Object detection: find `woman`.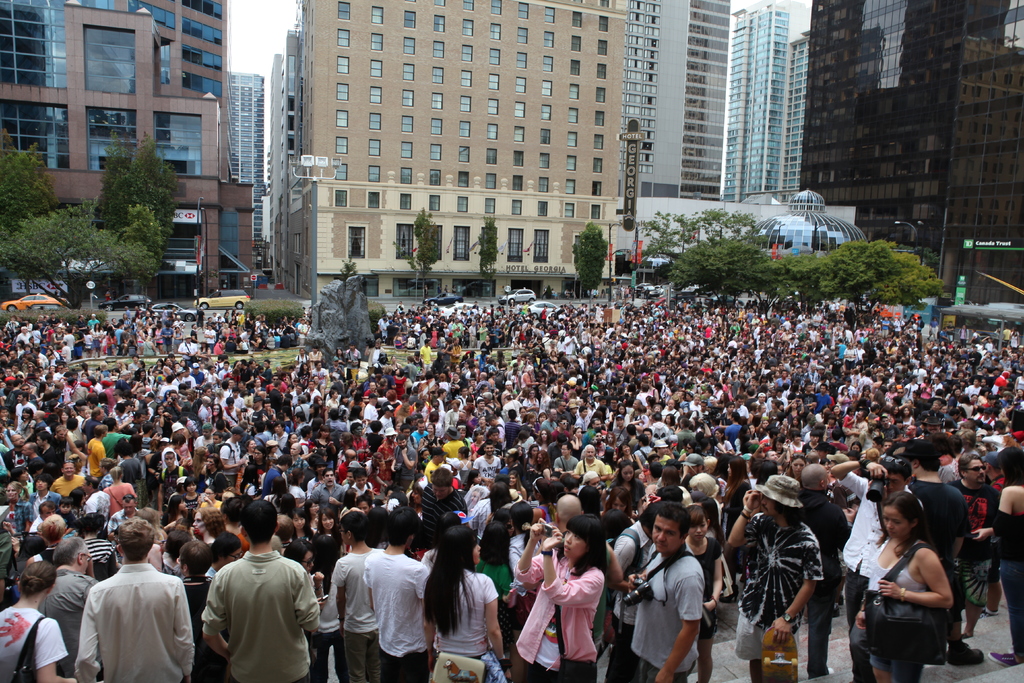
[417,422,444,452].
